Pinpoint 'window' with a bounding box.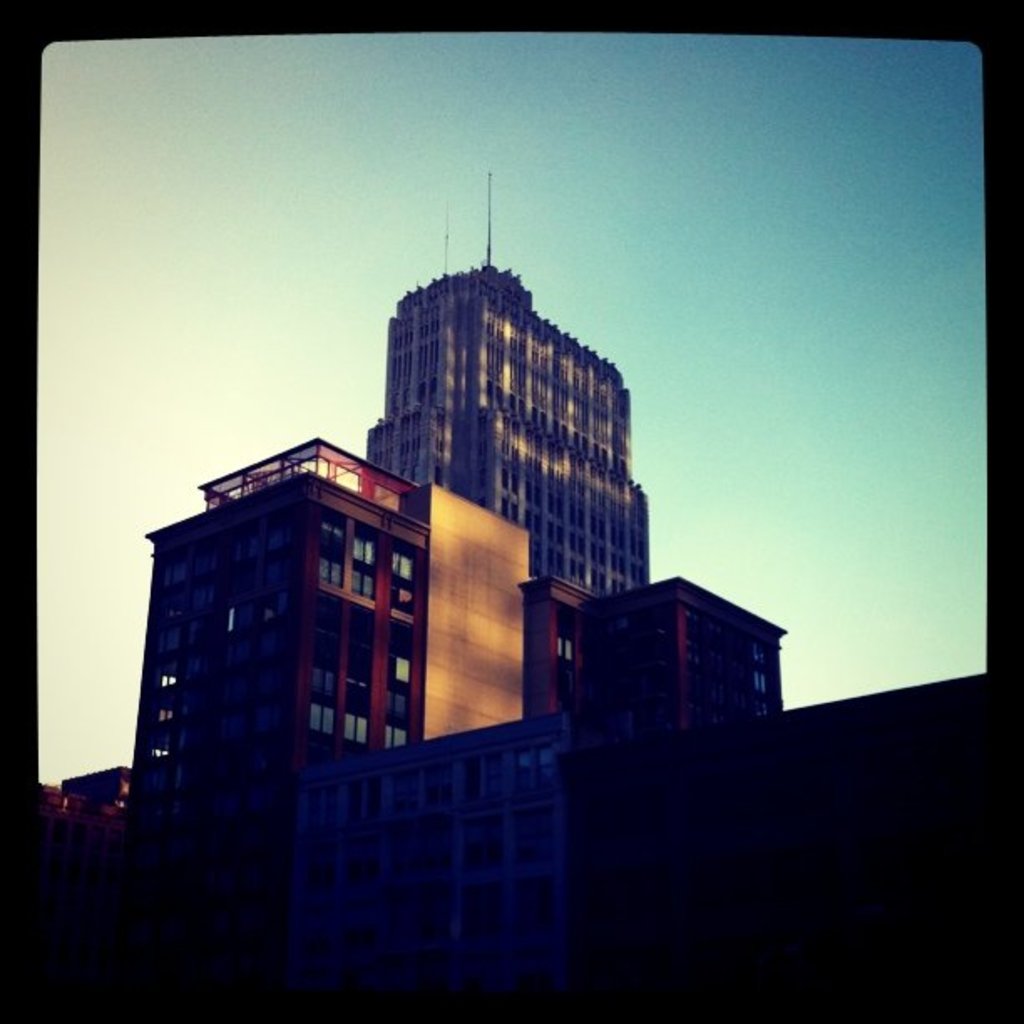
(244,572,264,592).
